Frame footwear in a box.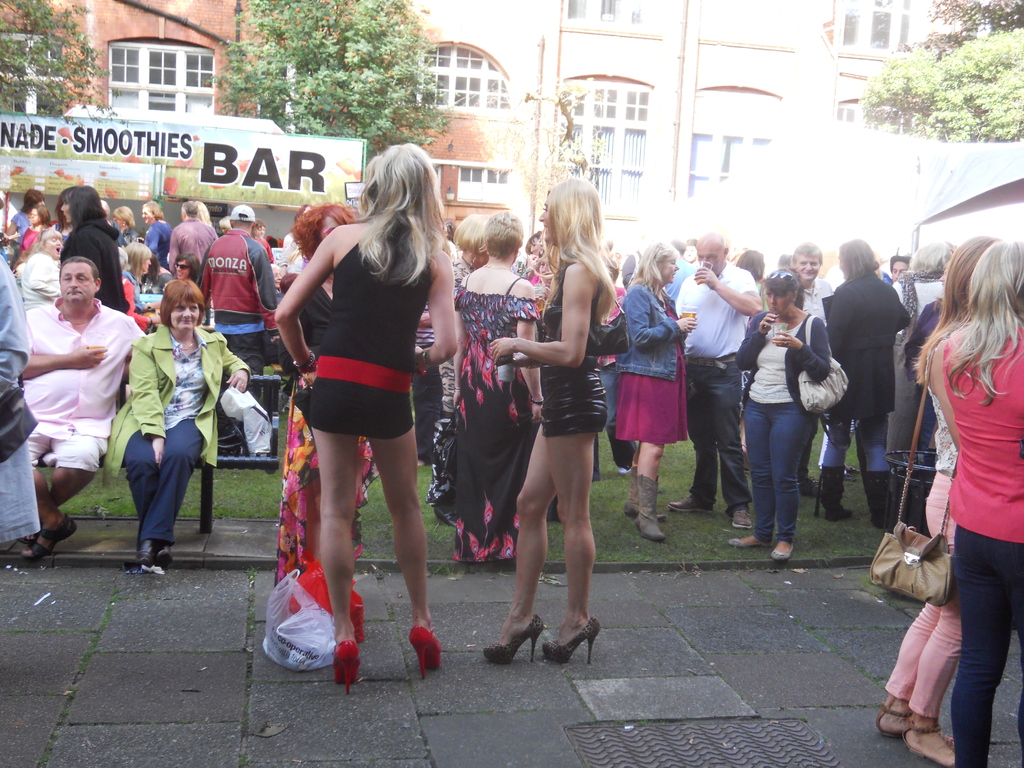
crop(480, 611, 543, 664).
